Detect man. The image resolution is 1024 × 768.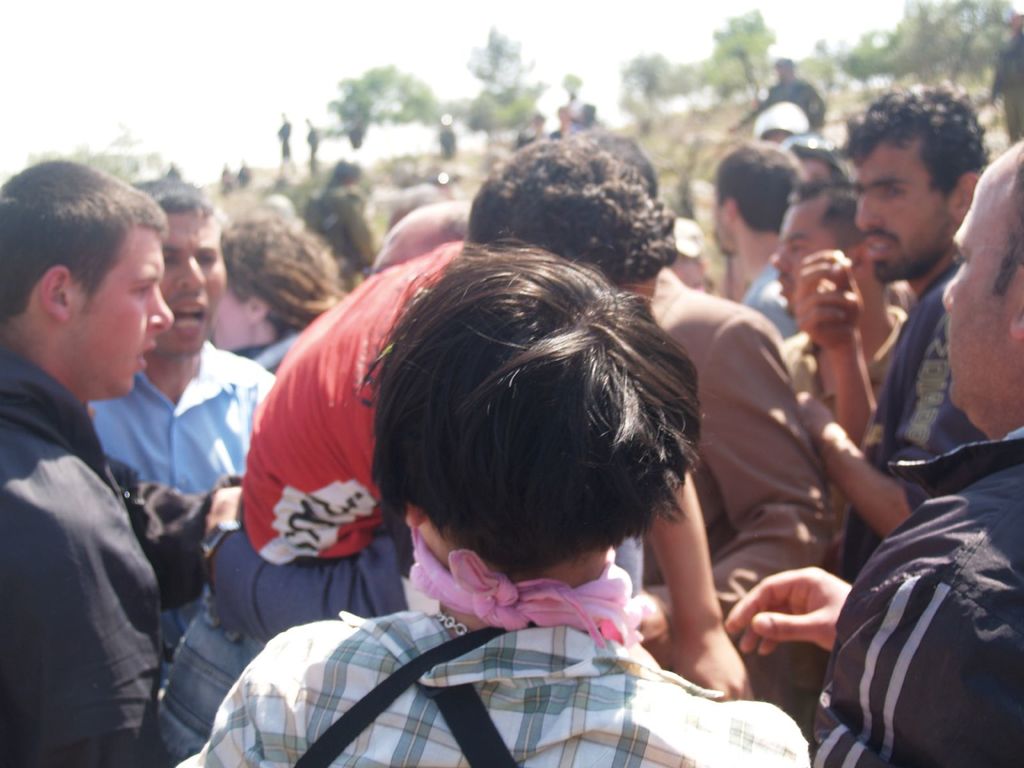
[548, 102, 579, 135].
